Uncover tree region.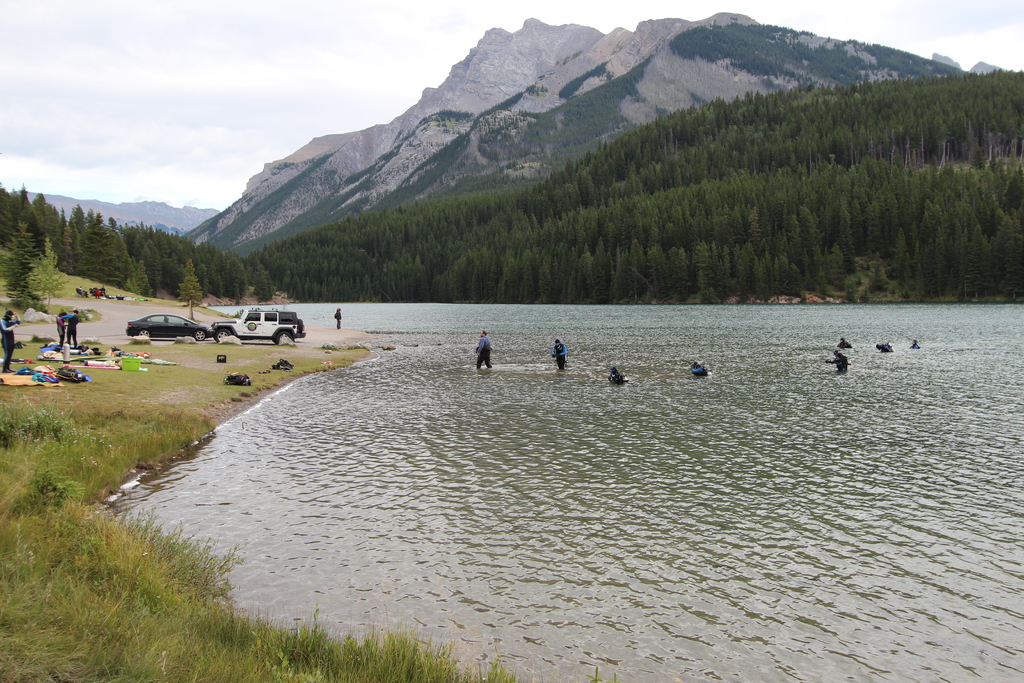
Uncovered: Rect(29, 240, 67, 312).
